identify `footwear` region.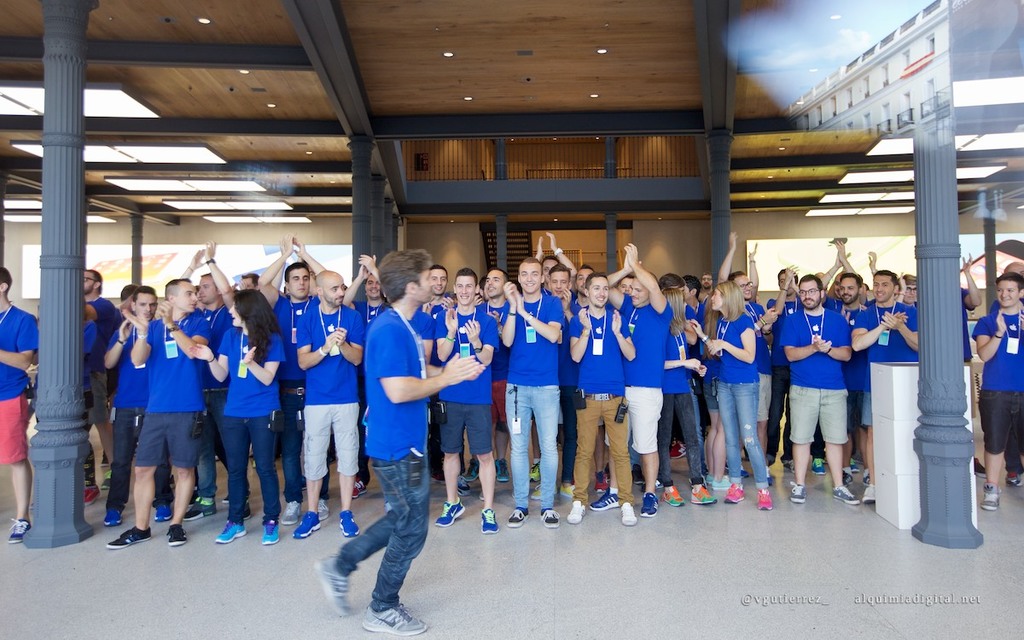
Region: l=640, t=492, r=656, b=515.
